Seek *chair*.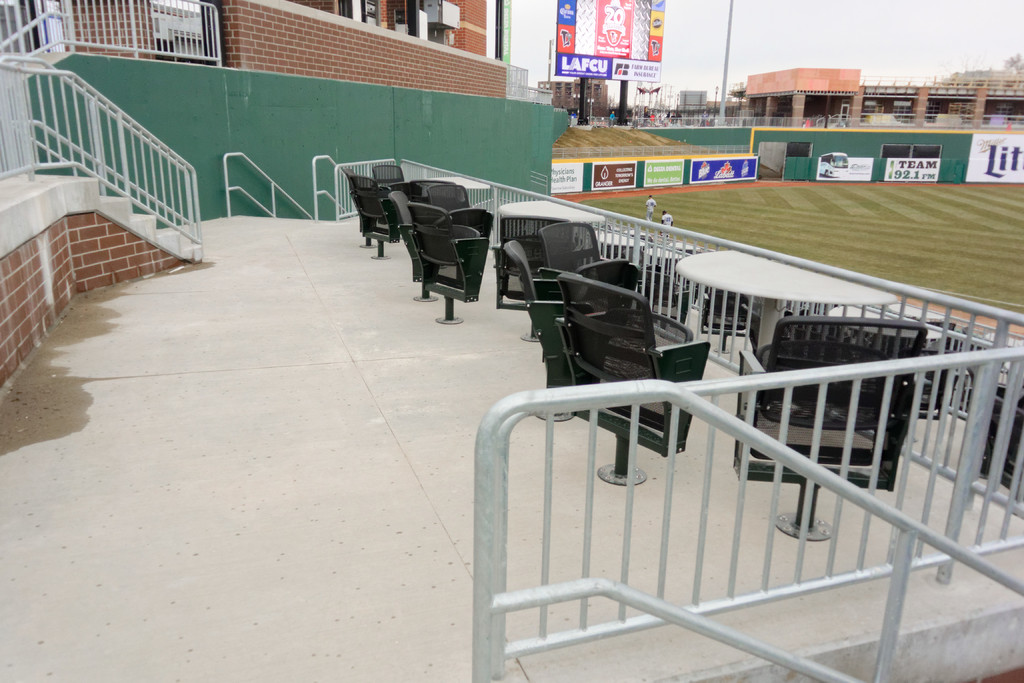
region(495, 215, 569, 343).
